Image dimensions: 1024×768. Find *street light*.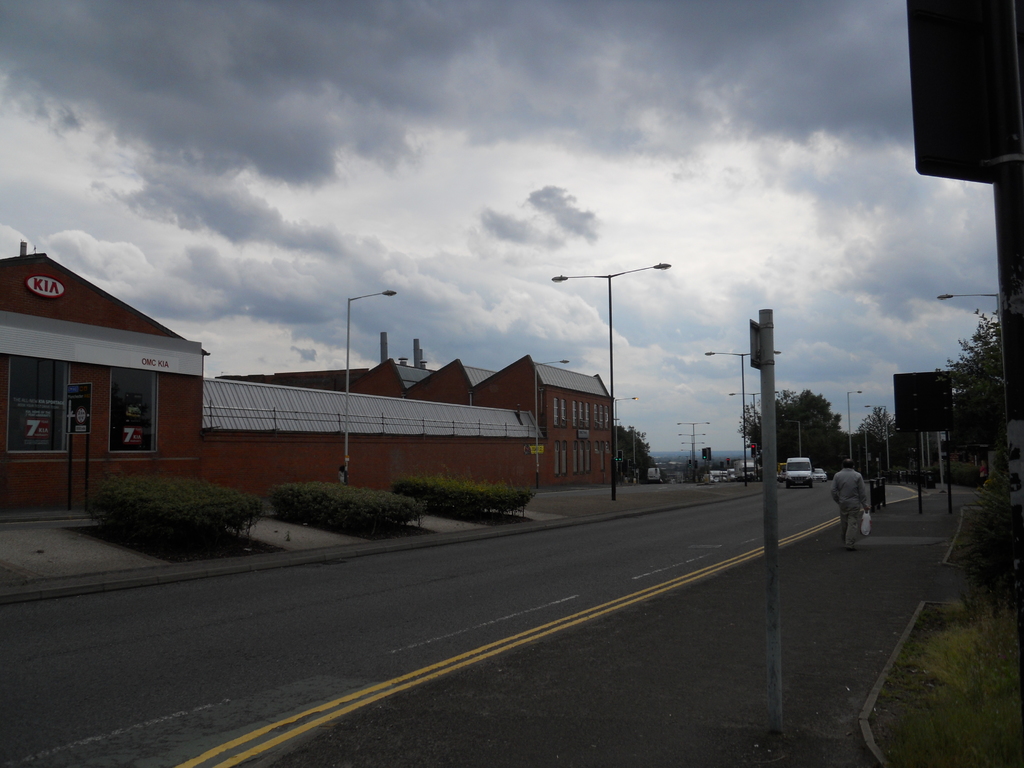
[left=534, top=357, right=571, bottom=488].
